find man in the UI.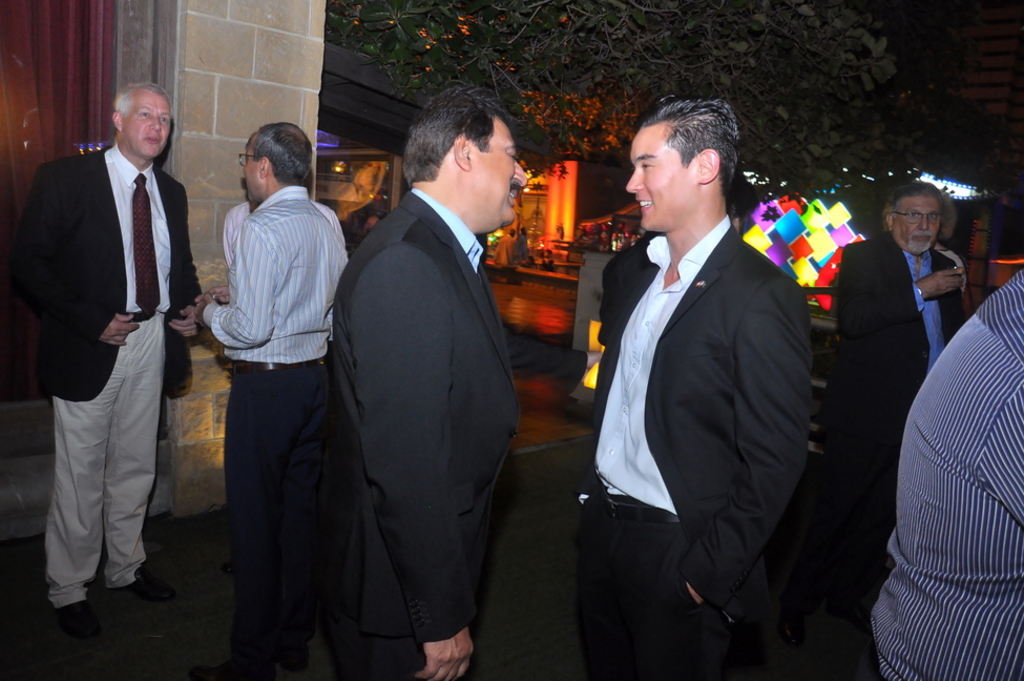
UI element at <region>577, 97, 814, 680</region>.
